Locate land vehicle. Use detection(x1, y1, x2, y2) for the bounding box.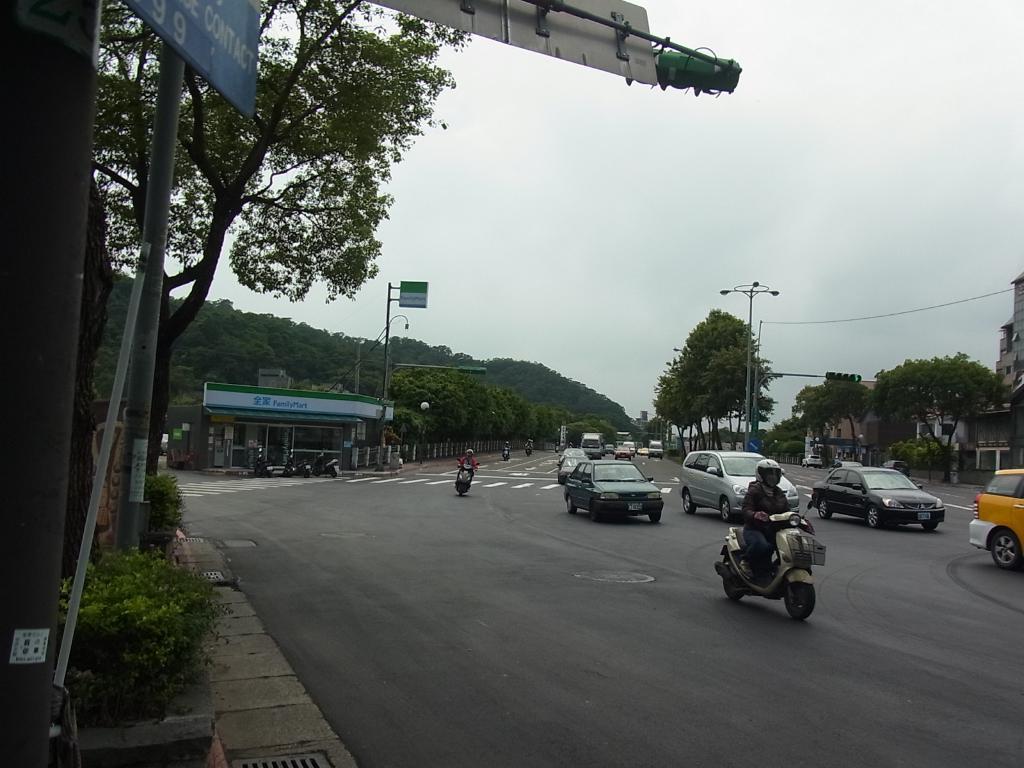
detection(559, 445, 588, 459).
